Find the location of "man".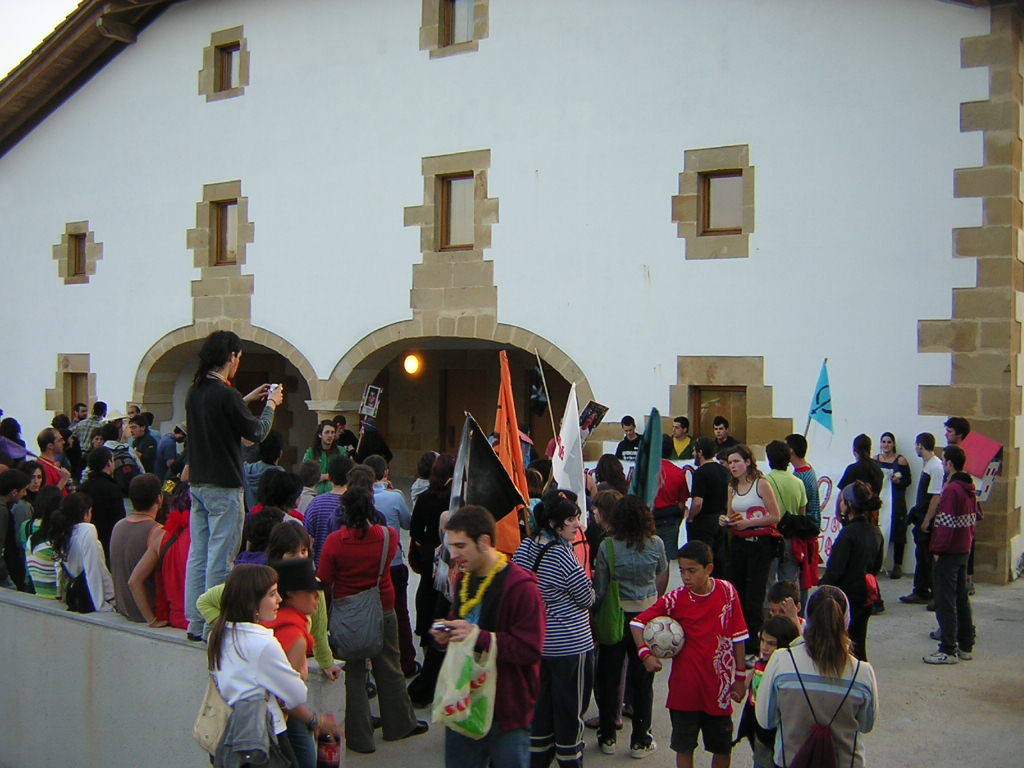
Location: bbox=(434, 503, 545, 767).
